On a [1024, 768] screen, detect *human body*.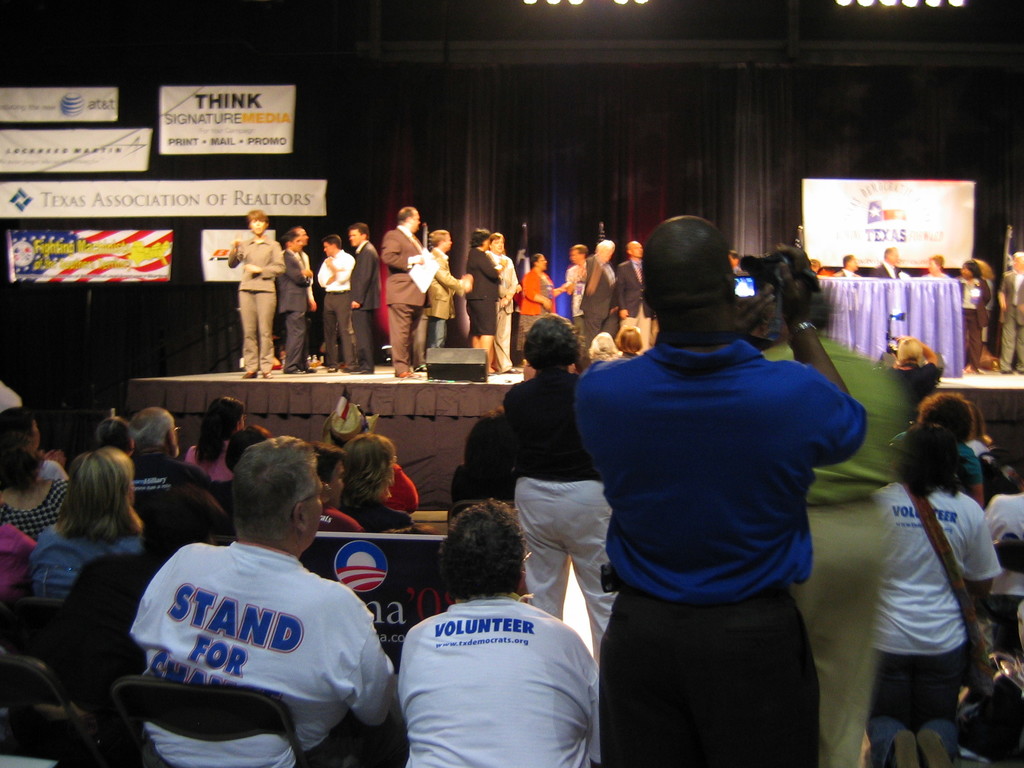
[40,550,167,719].
